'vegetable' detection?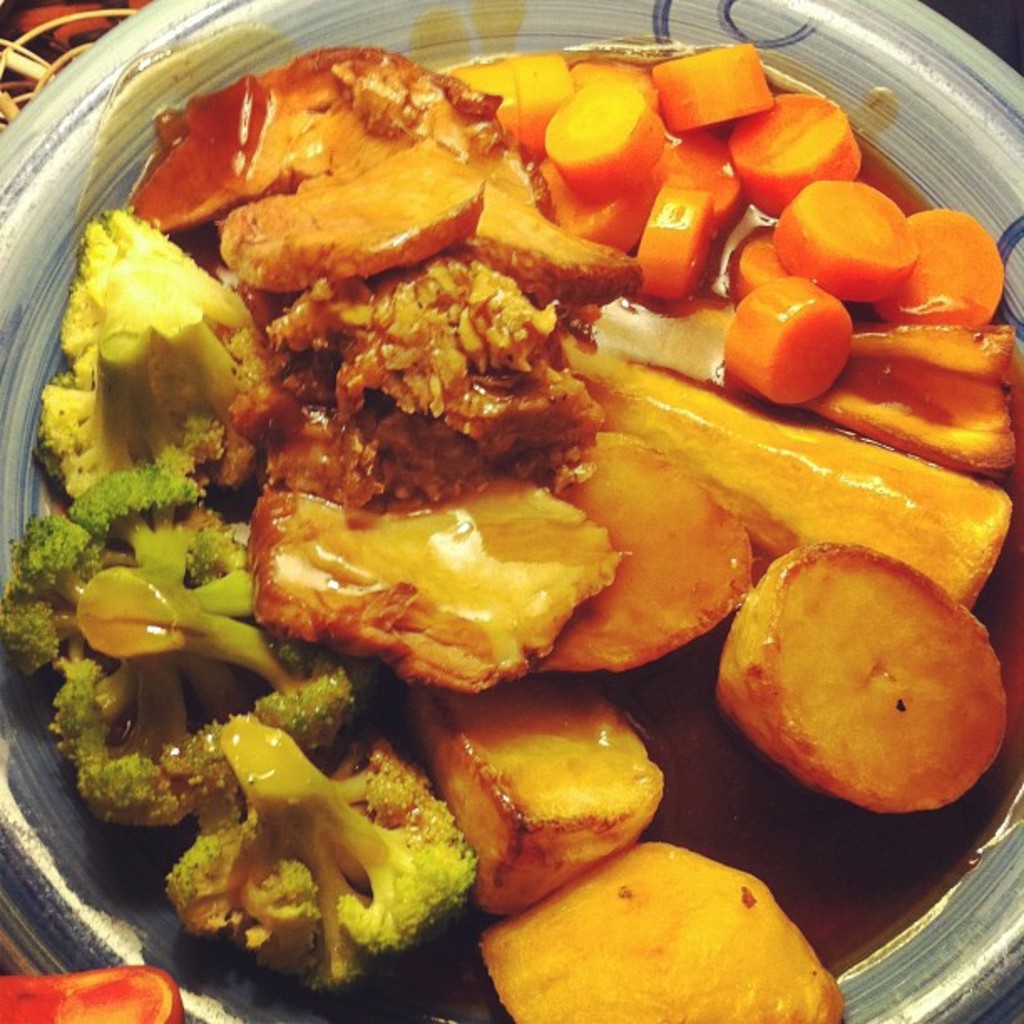
[733, 253, 853, 397]
